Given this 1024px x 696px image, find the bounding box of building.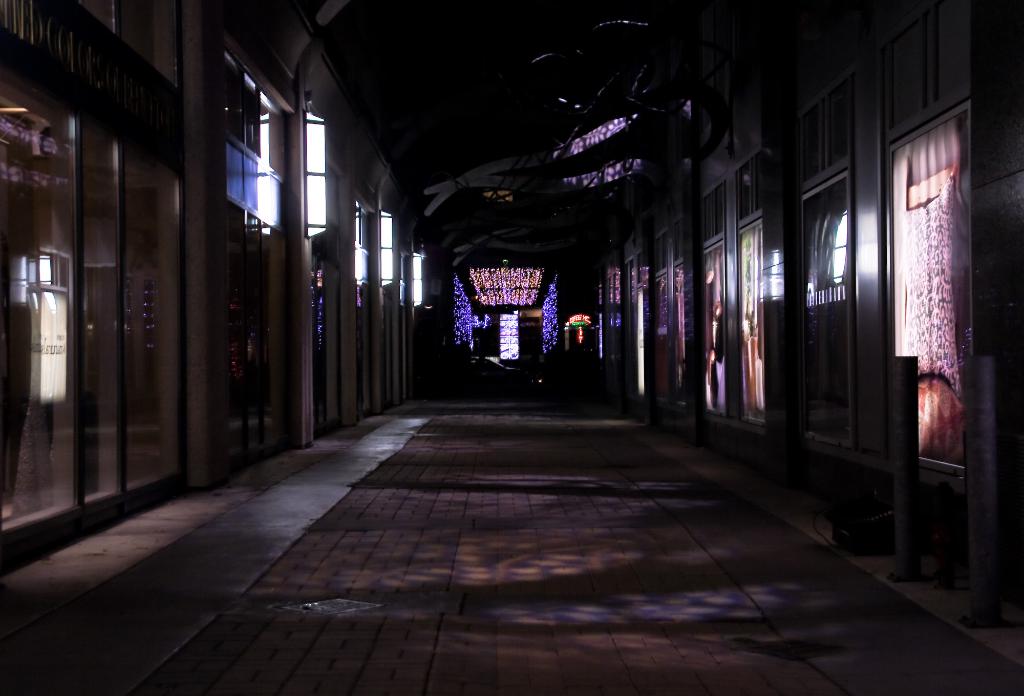
0:0:425:560.
